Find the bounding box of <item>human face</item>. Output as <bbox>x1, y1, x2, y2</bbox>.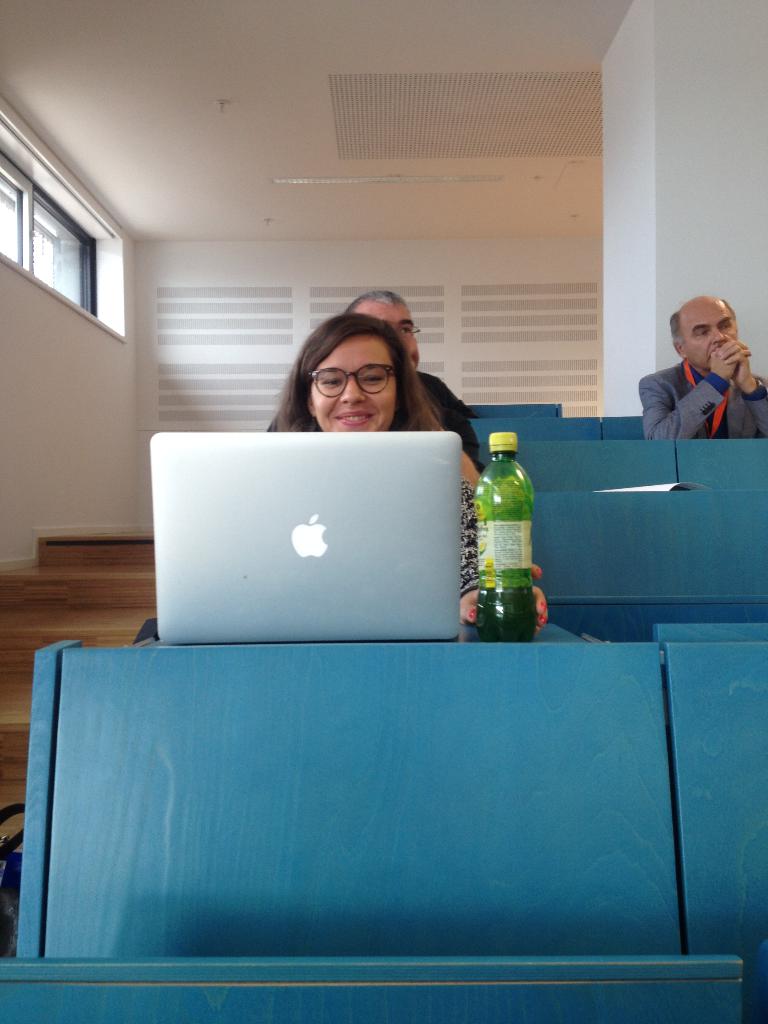
<bbox>309, 330, 400, 430</bbox>.
